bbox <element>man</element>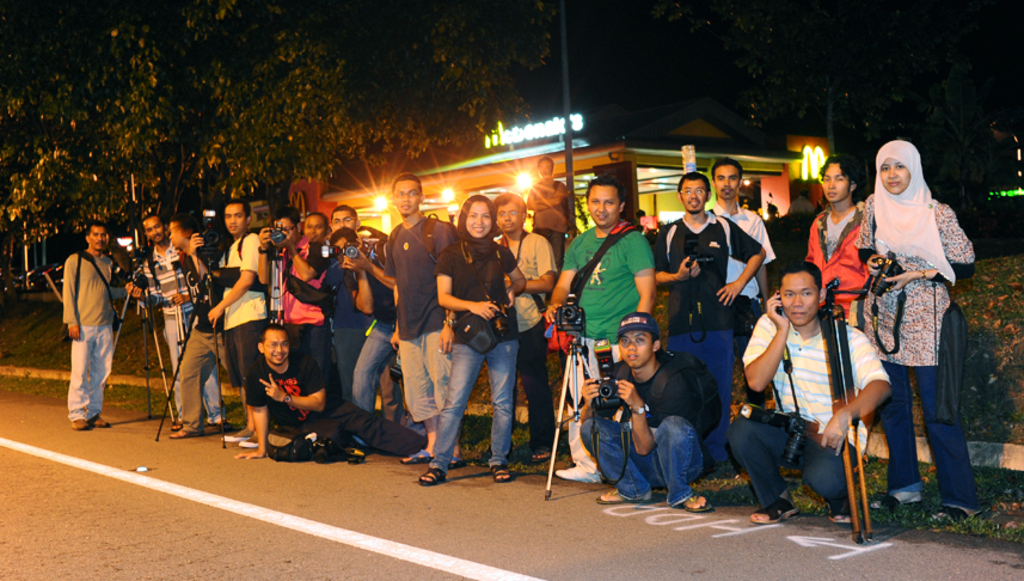
locate(643, 164, 769, 343)
